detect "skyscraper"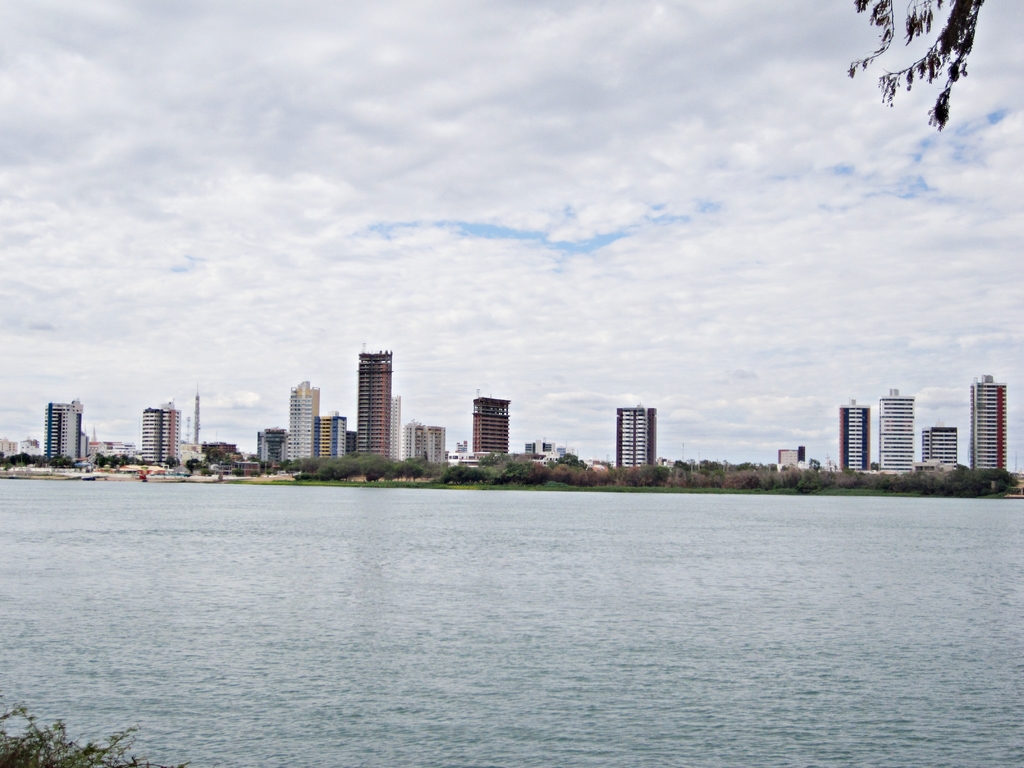
region(358, 340, 392, 458)
